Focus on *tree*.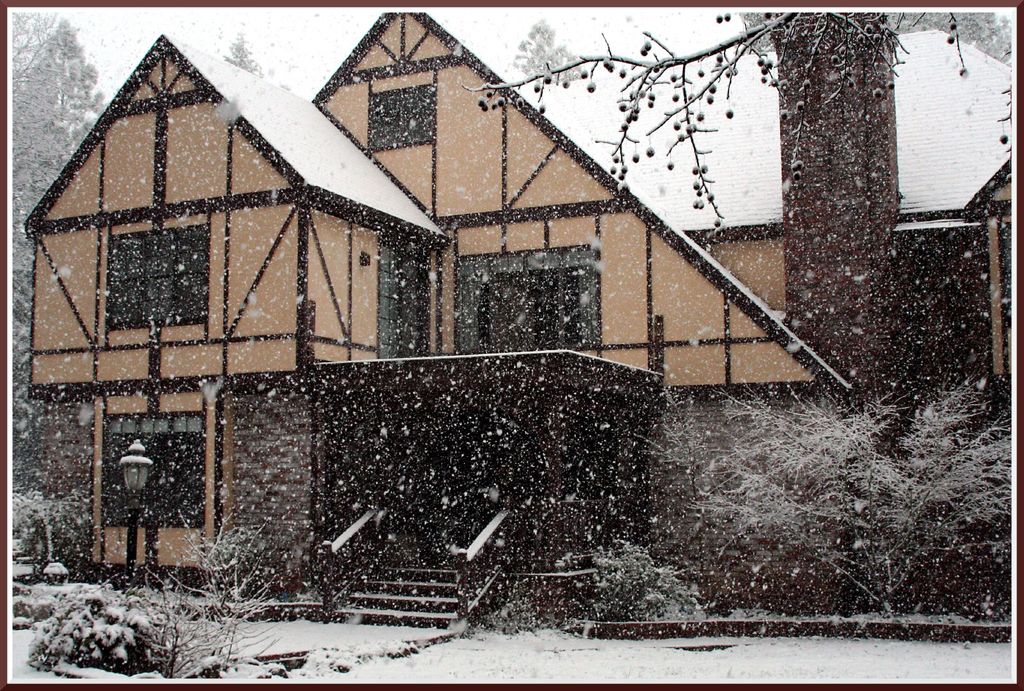
Focused at pyautogui.locateOnScreen(12, 20, 103, 496).
